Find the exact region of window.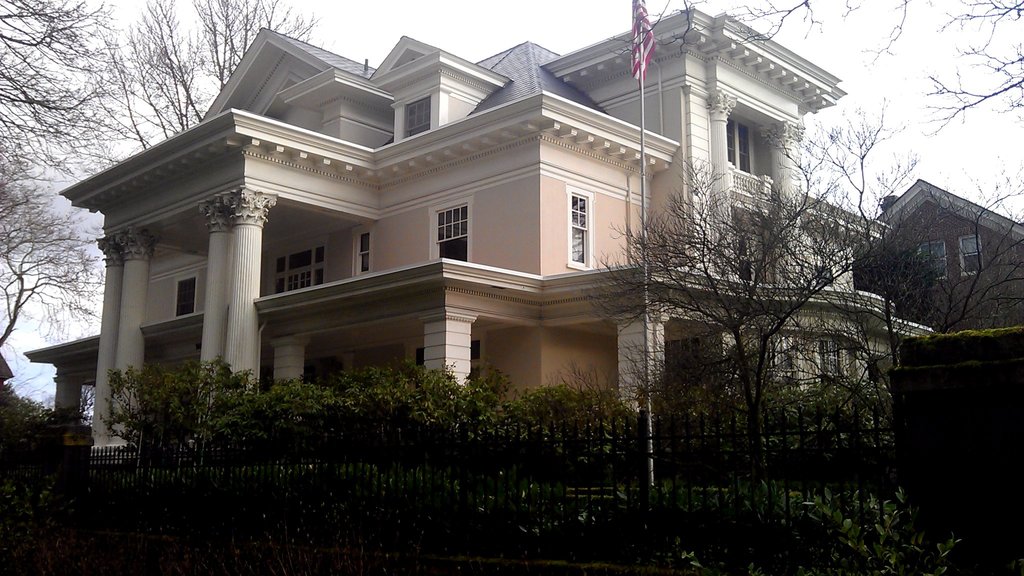
Exact region: {"x1": 402, "y1": 97, "x2": 432, "y2": 143}.
